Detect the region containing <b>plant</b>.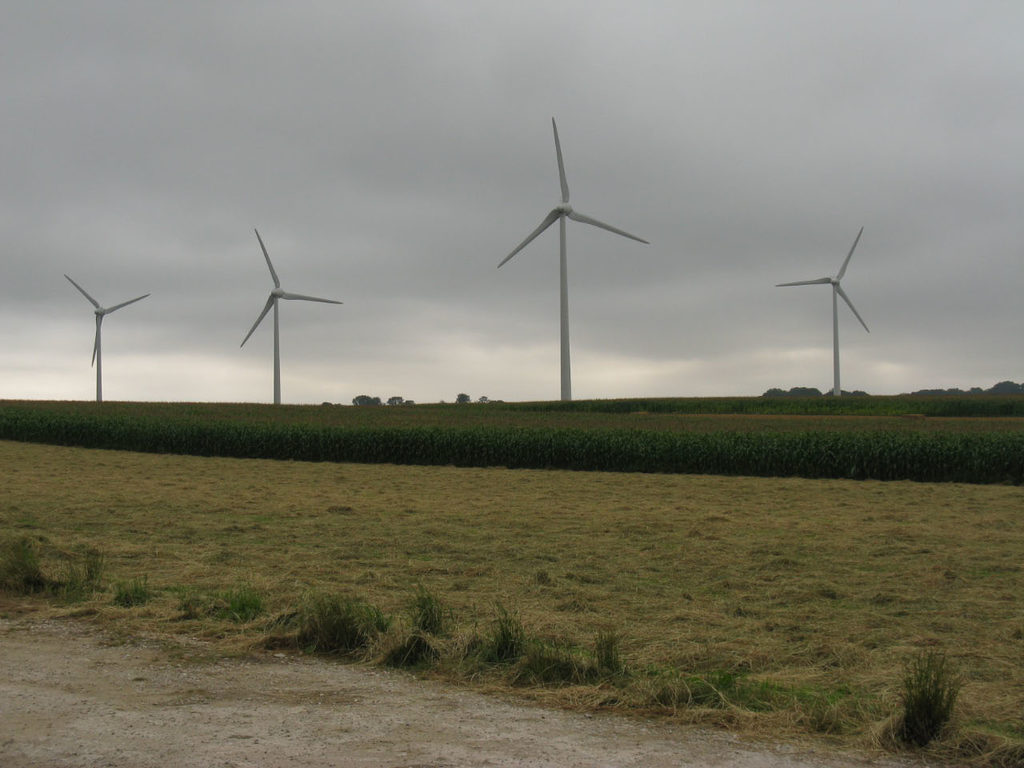
114 568 155 614.
